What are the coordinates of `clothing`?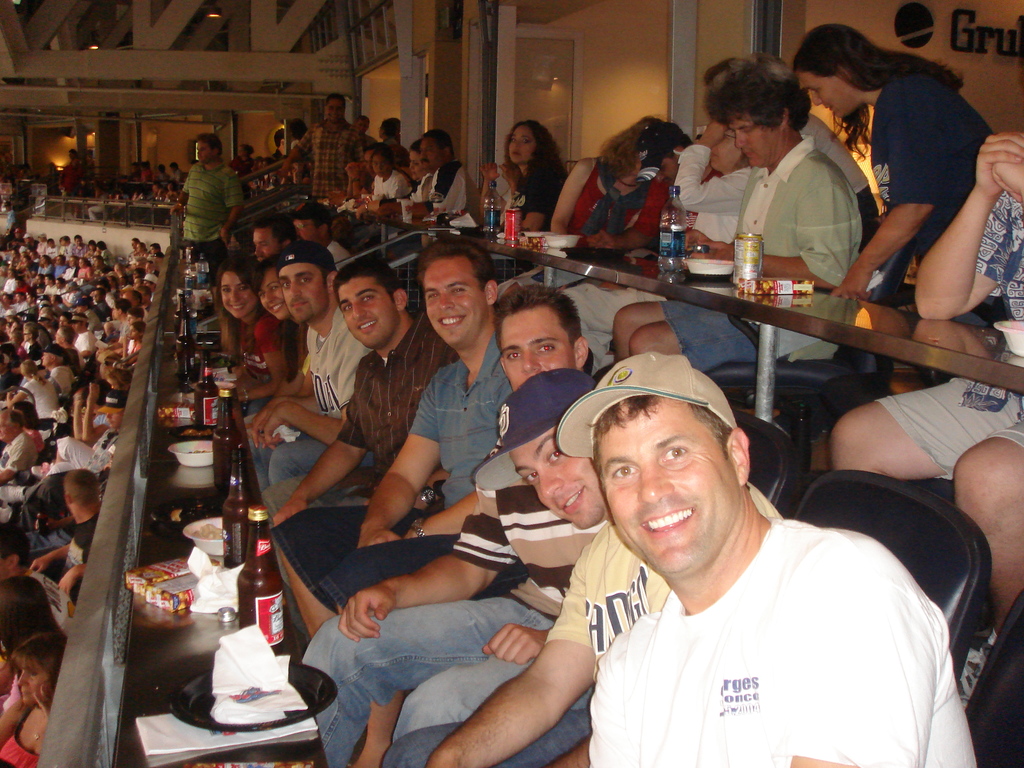
crop(454, 457, 617, 626).
